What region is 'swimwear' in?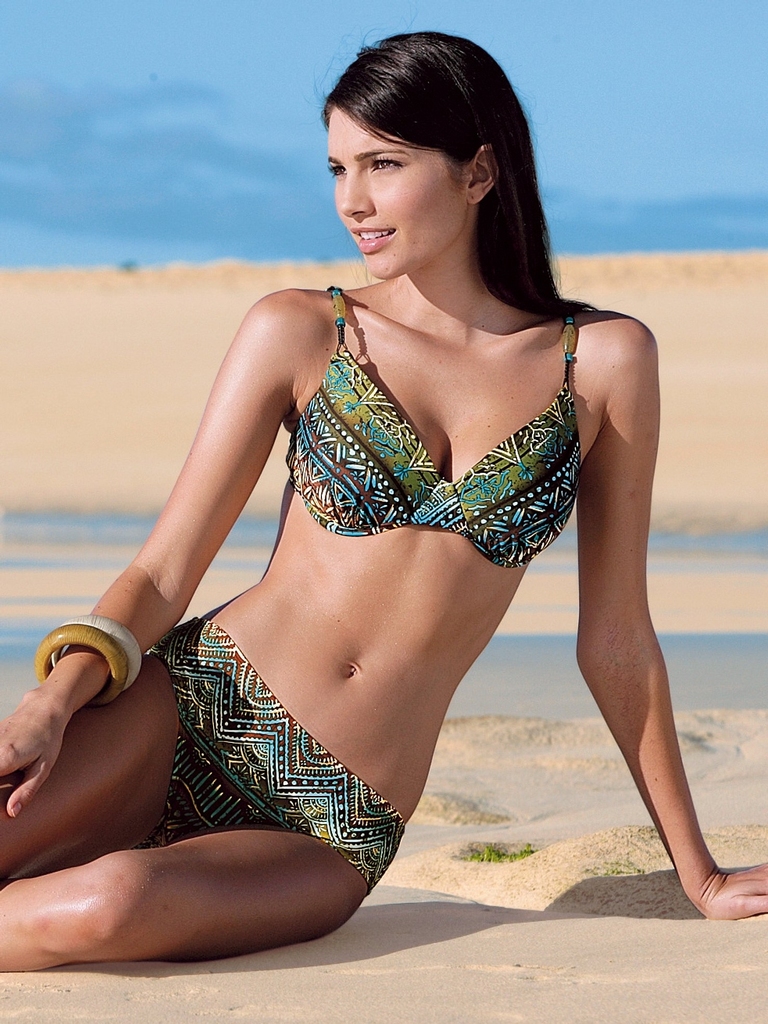
x1=287 y1=285 x2=577 y2=566.
